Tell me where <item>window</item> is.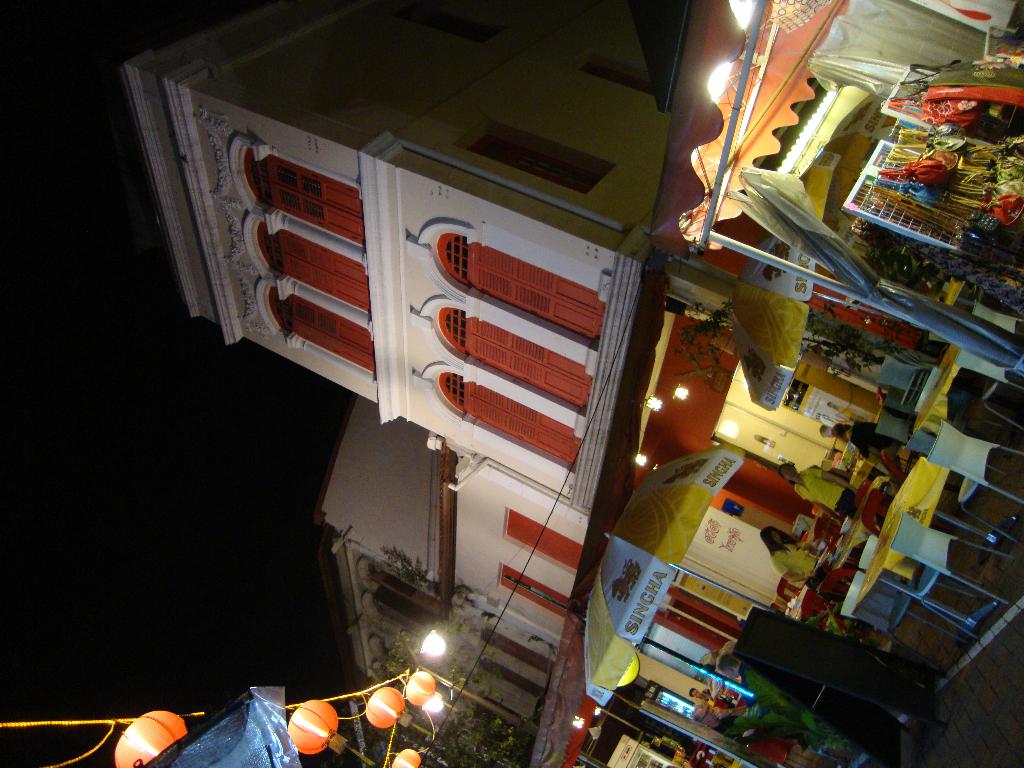
<item>window</item> is at crop(433, 314, 599, 413).
